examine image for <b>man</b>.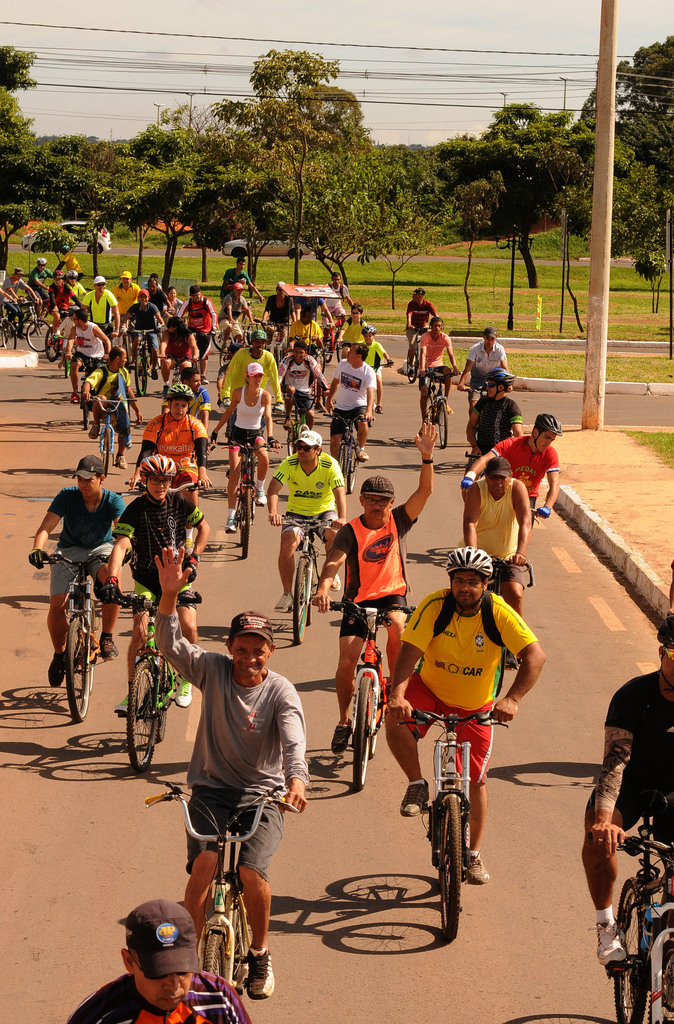
Examination result: (x1=28, y1=255, x2=56, y2=316).
